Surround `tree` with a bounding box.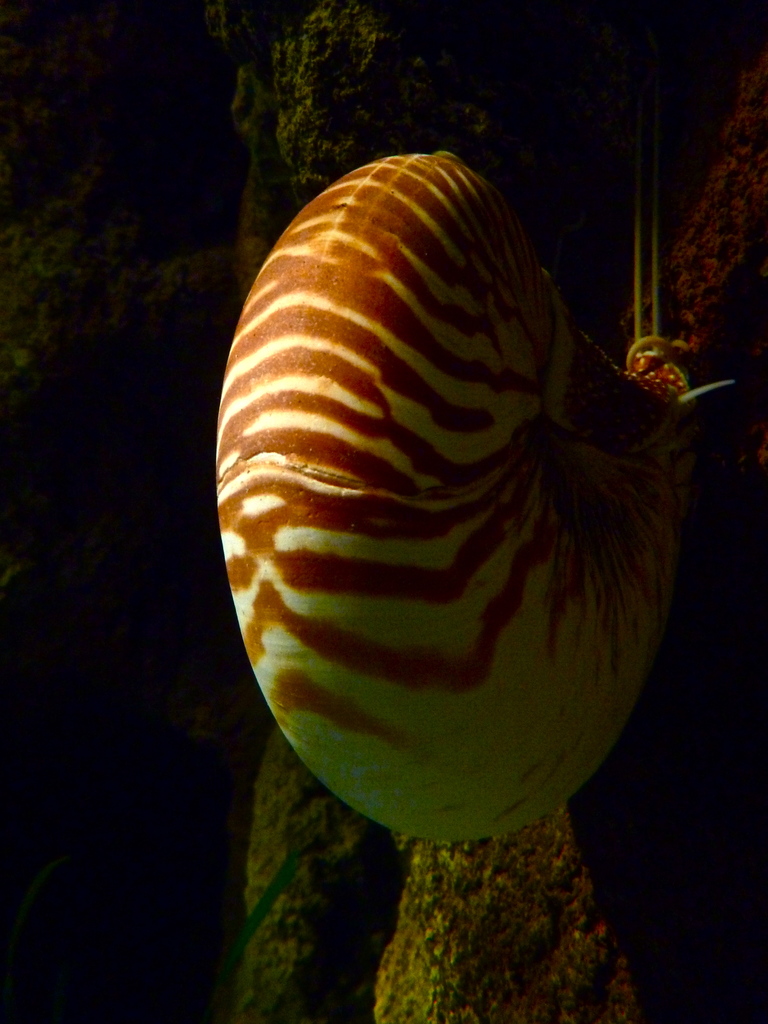
<box>371,47,767,1023</box>.
